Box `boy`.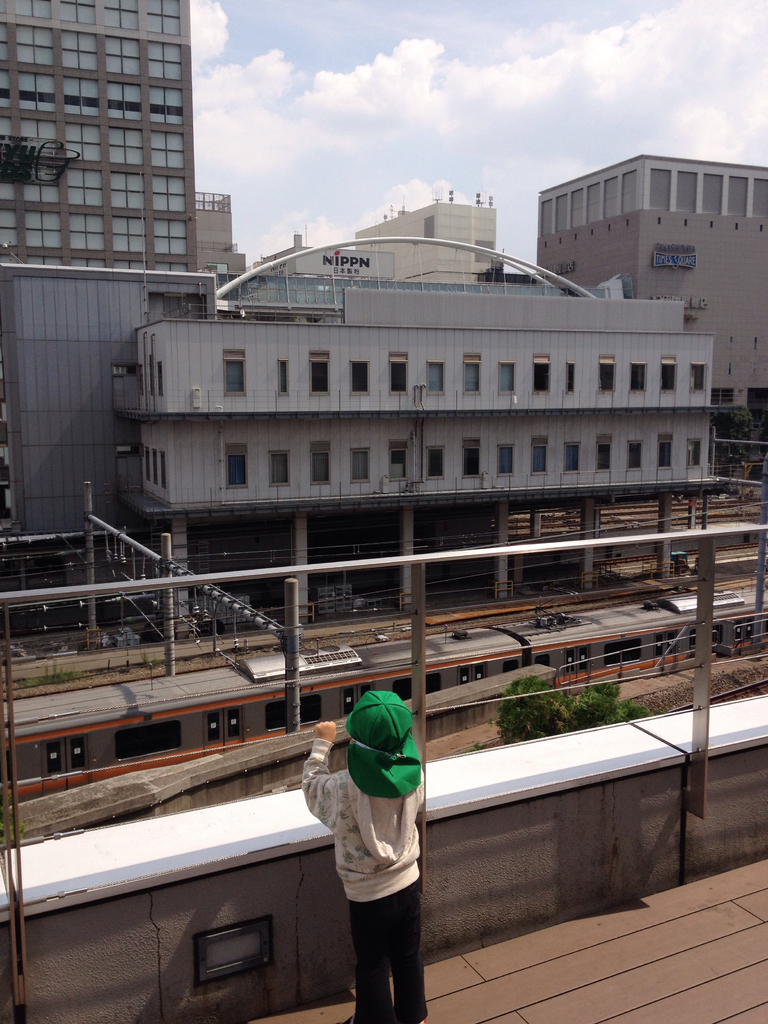
(x1=301, y1=689, x2=424, y2=1023).
